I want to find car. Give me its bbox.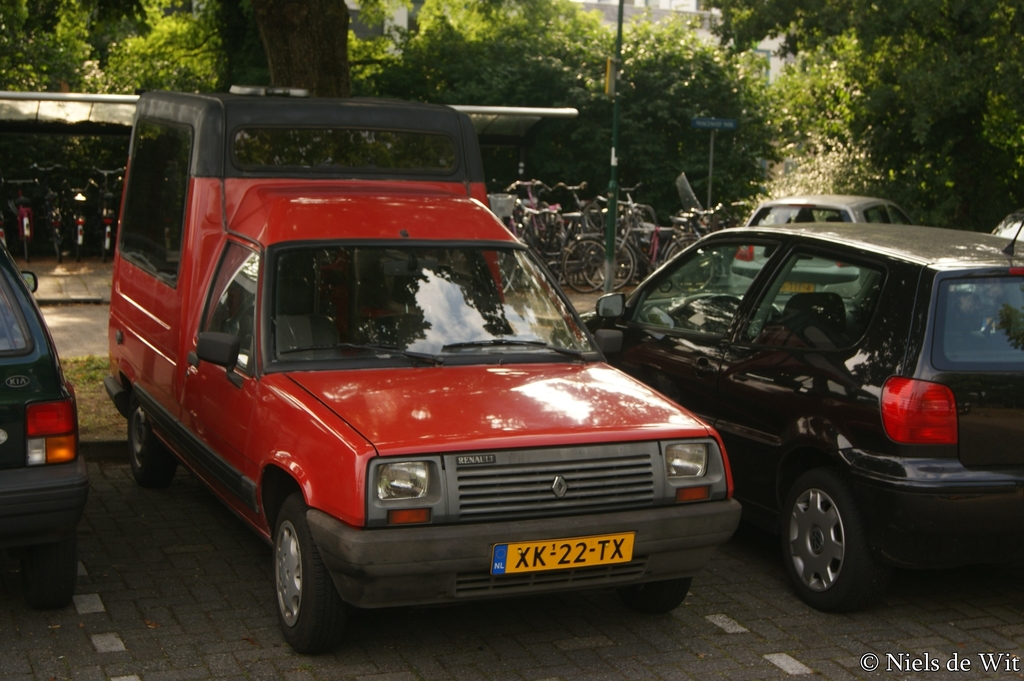
Rect(542, 223, 1023, 602).
